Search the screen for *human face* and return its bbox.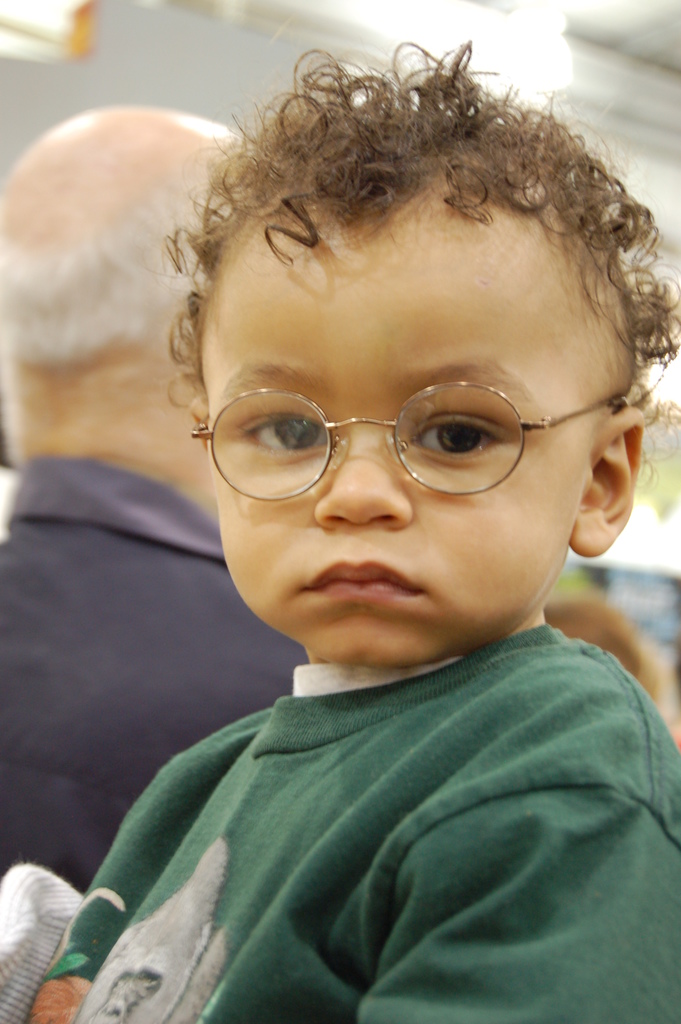
Found: bbox=[182, 188, 603, 673].
